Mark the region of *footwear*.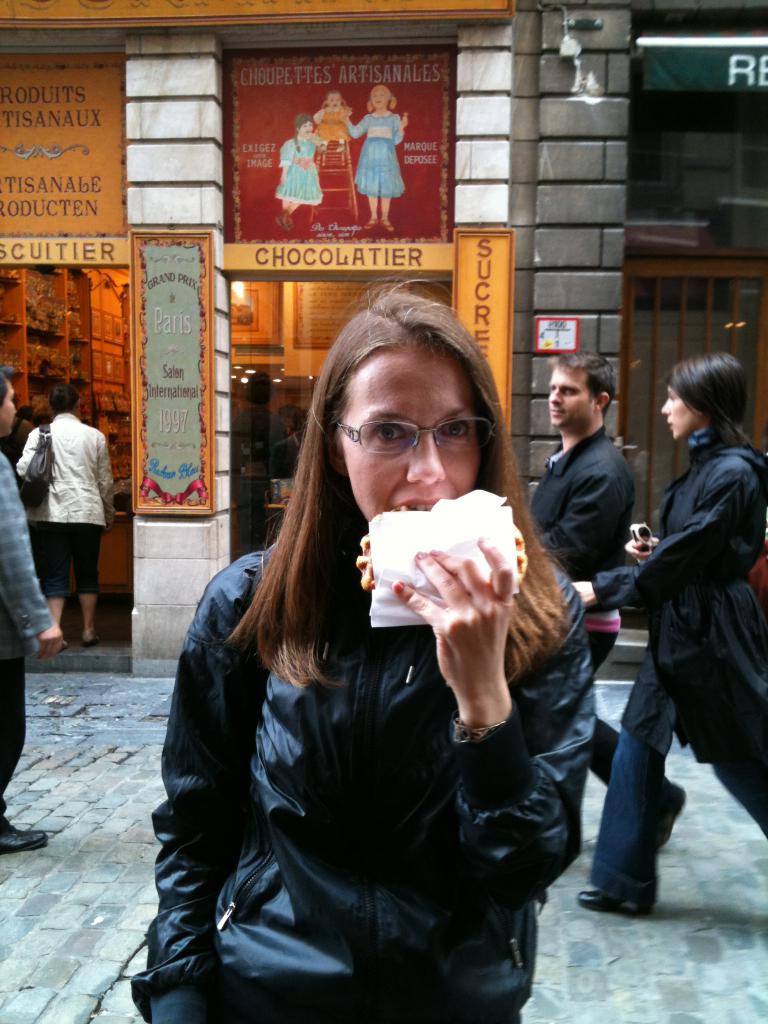
Region: box=[659, 783, 689, 844].
